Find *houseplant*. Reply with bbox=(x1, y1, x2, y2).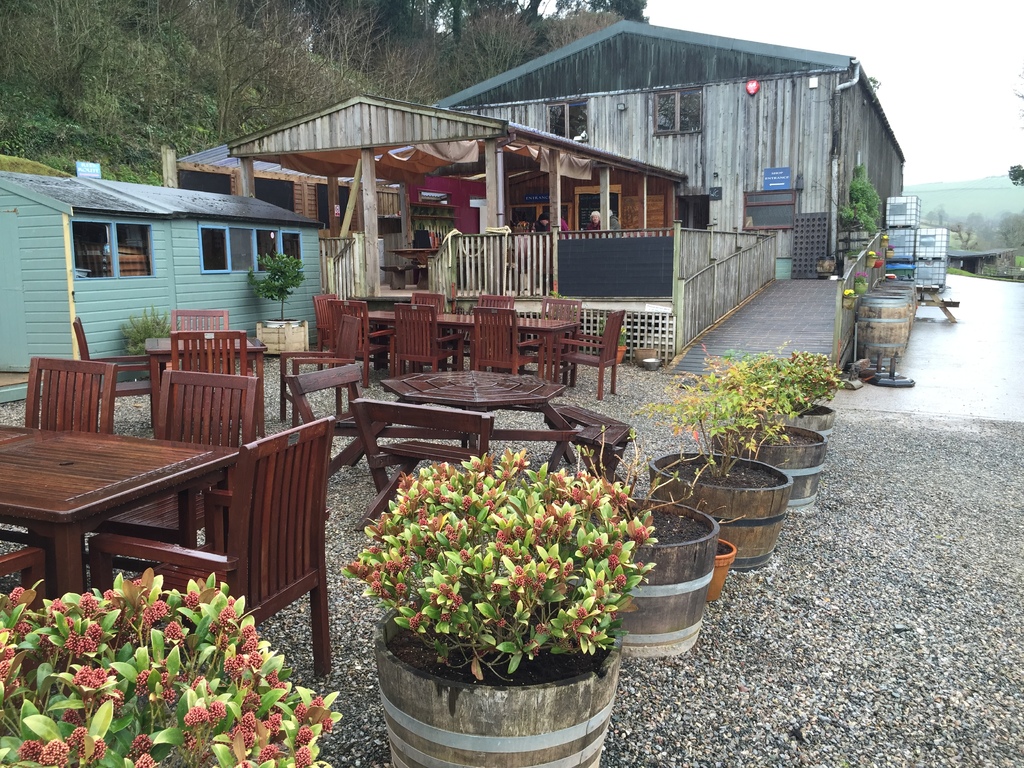
bbox=(707, 344, 837, 508).
